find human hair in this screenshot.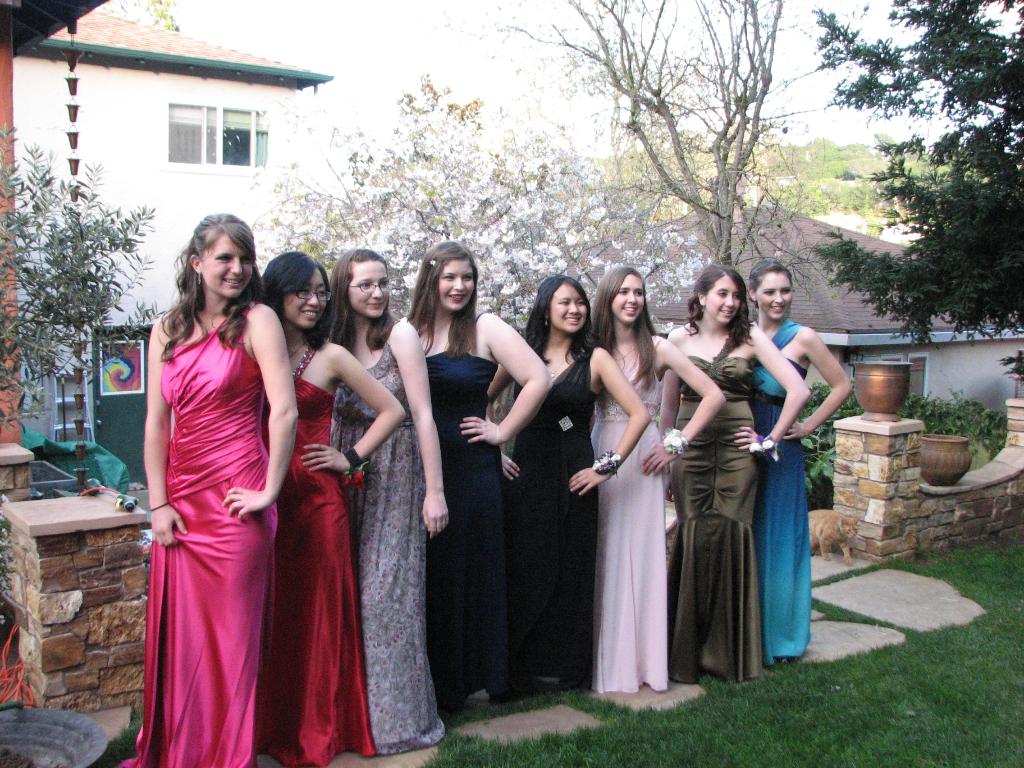
The bounding box for human hair is 159, 205, 263, 356.
